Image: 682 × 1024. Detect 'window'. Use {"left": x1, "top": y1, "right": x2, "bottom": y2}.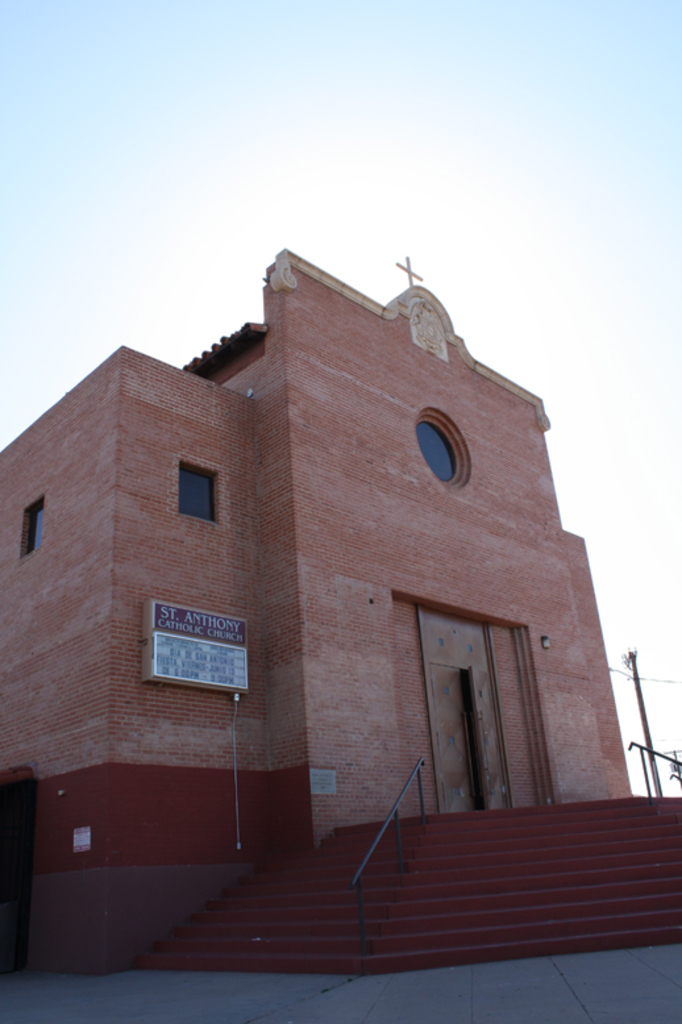
{"left": 416, "top": 416, "right": 467, "bottom": 486}.
